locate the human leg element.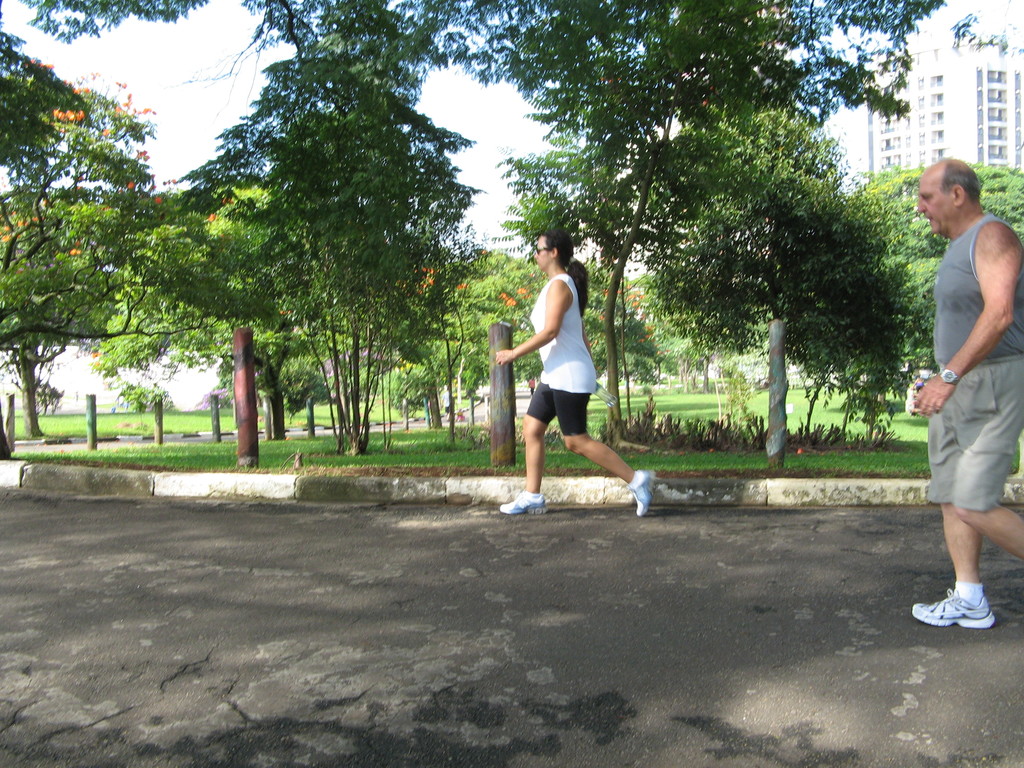
Element bbox: select_region(906, 401, 993, 626).
